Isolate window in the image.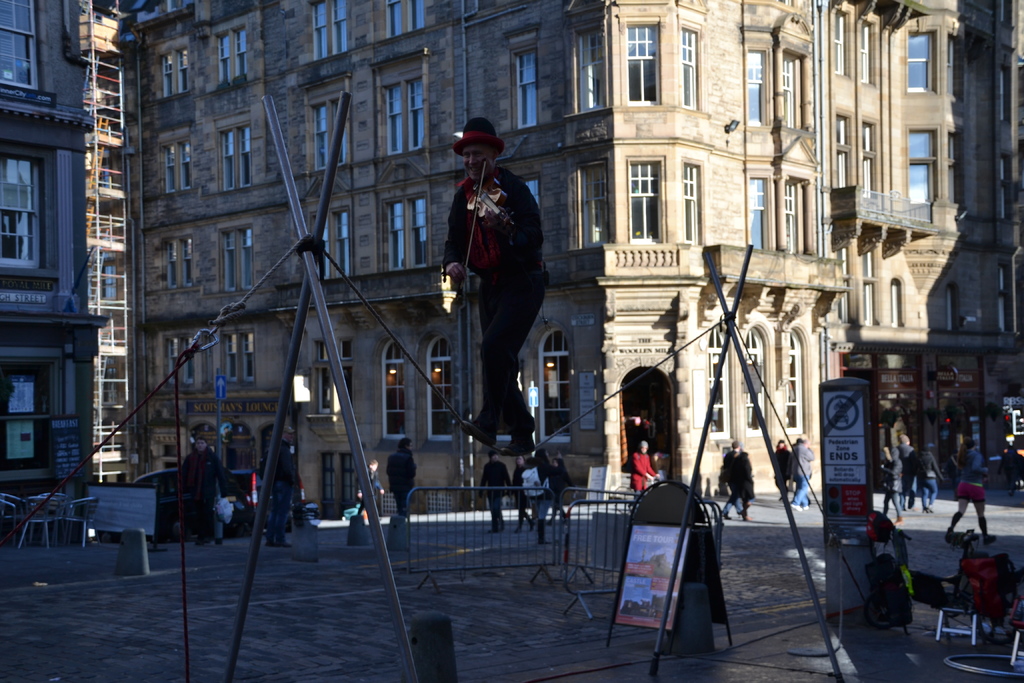
Isolated region: left=861, top=126, right=873, bottom=192.
